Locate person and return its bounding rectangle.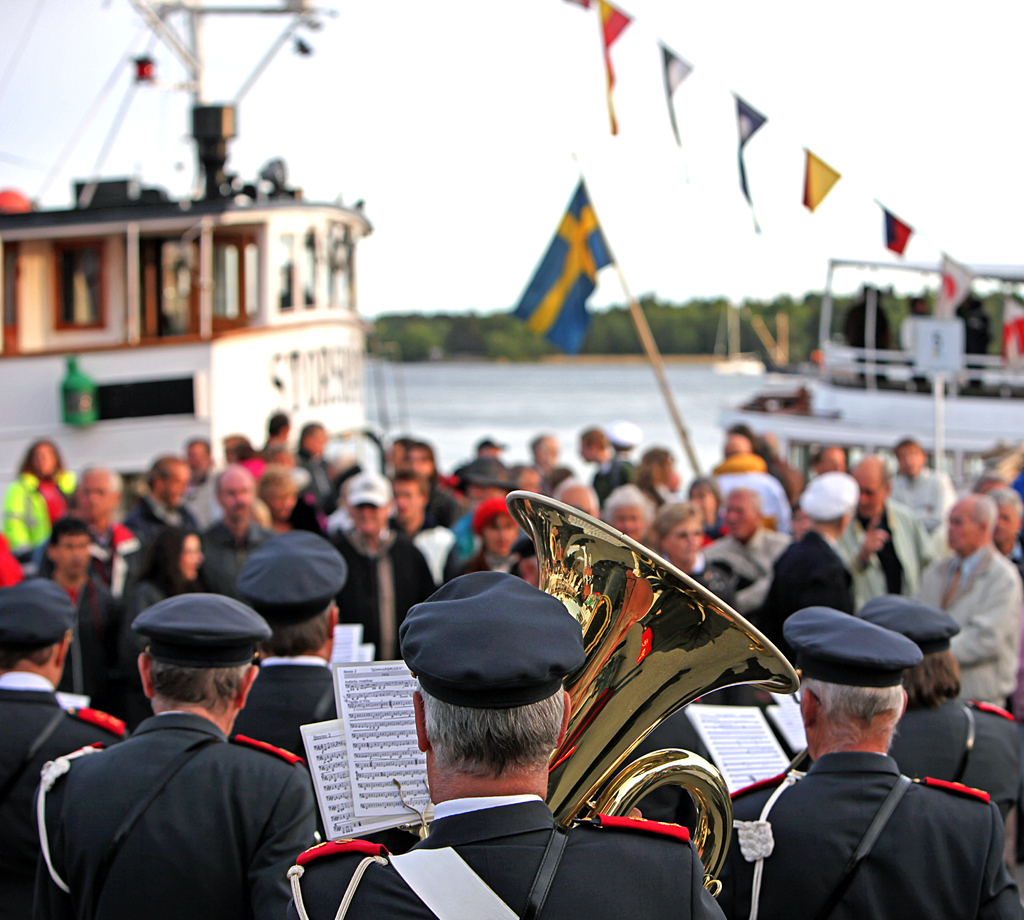
left=266, top=445, right=294, bottom=469.
